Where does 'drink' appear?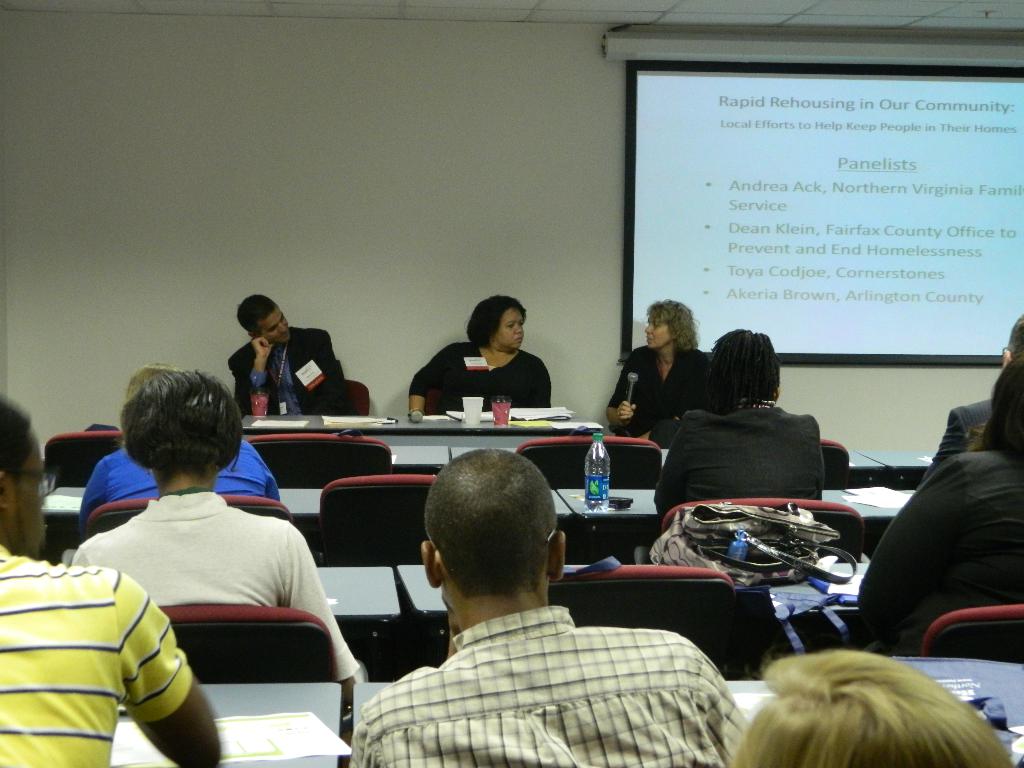
Appears at <bbox>578, 471, 609, 504</bbox>.
